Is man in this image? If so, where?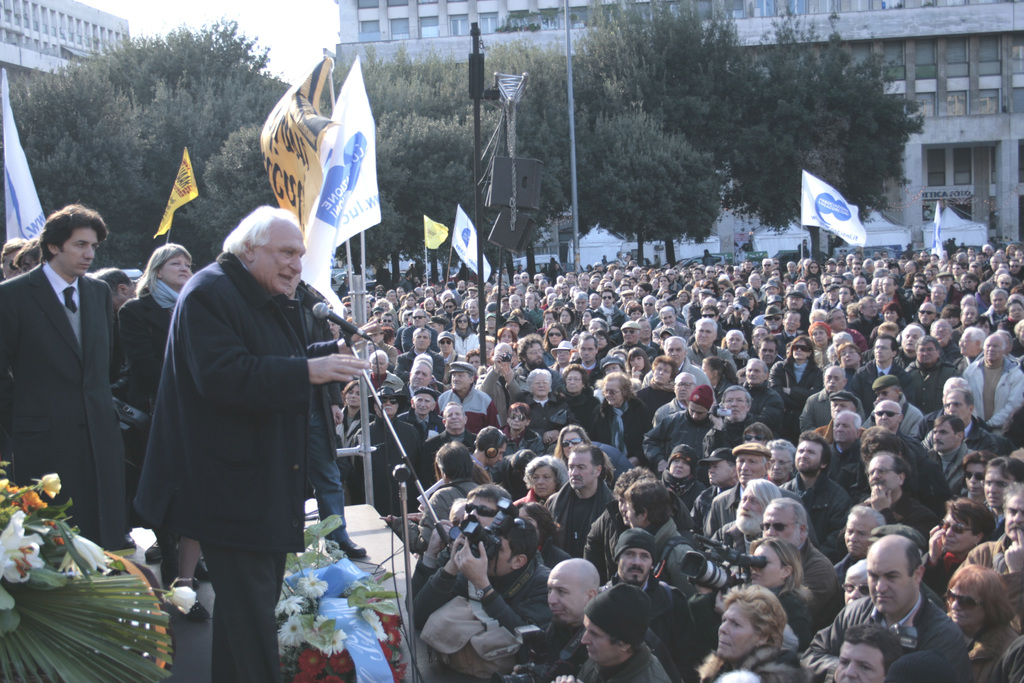
Yes, at 803:529:976:682.
